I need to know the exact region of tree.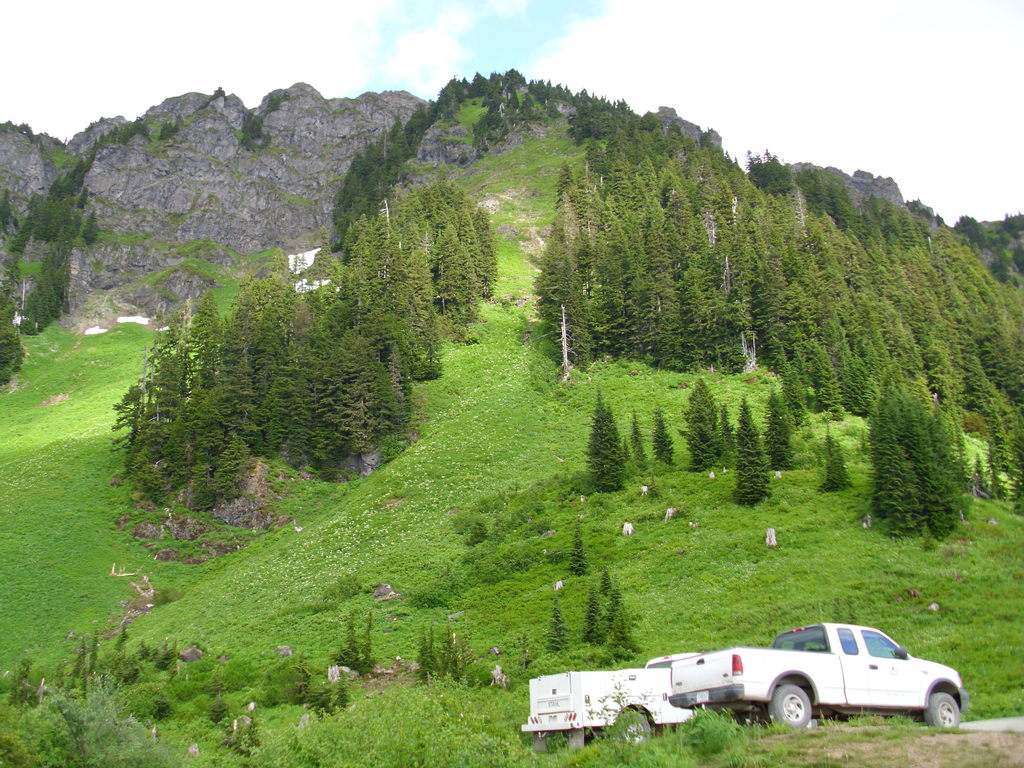
Region: select_region(608, 605, 636, 655).
